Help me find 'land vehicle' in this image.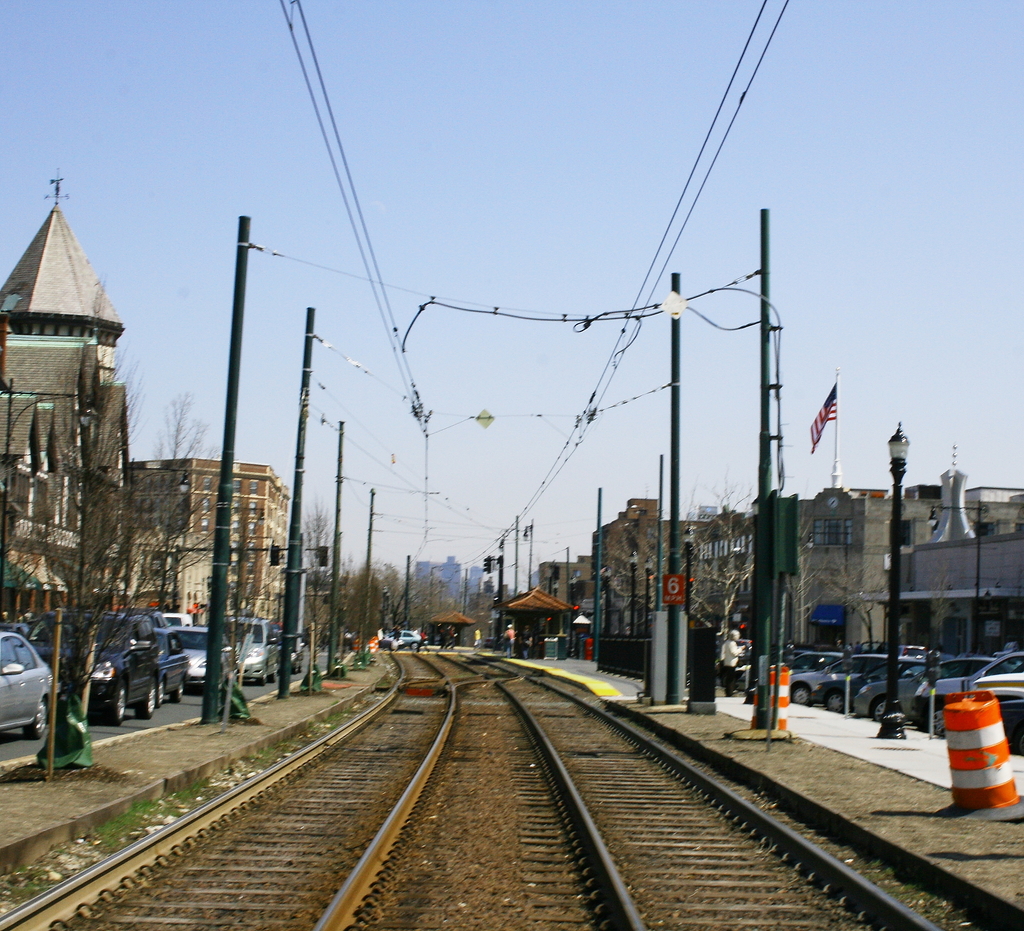
Found it: <region>223, 615, 279, 684</region>.
